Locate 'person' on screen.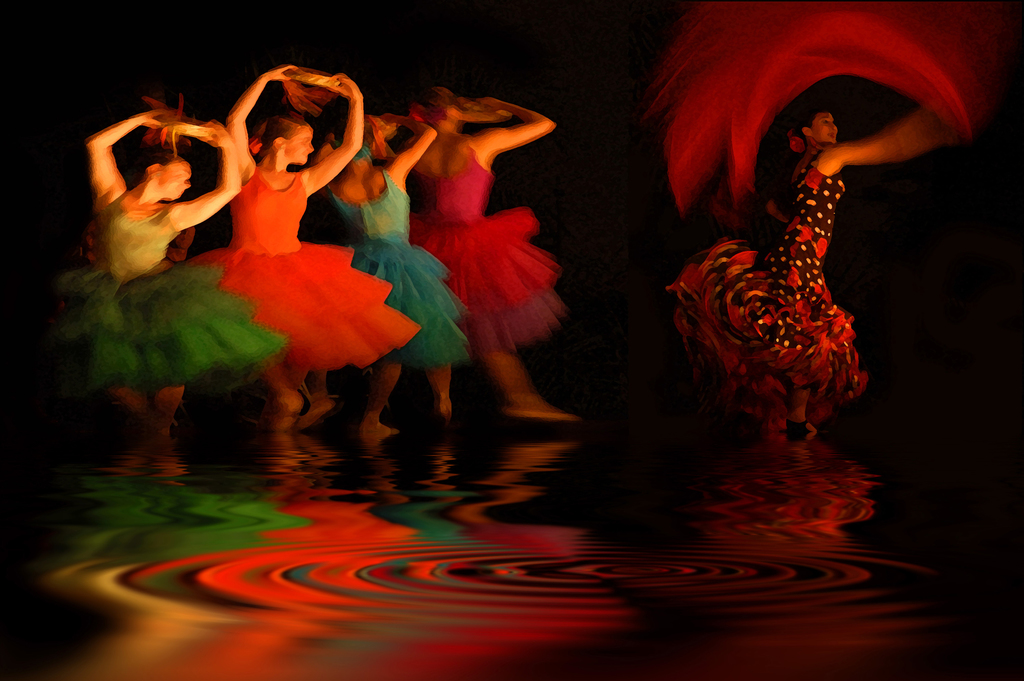
On screen at Rect(666, 93, 956, 438).
